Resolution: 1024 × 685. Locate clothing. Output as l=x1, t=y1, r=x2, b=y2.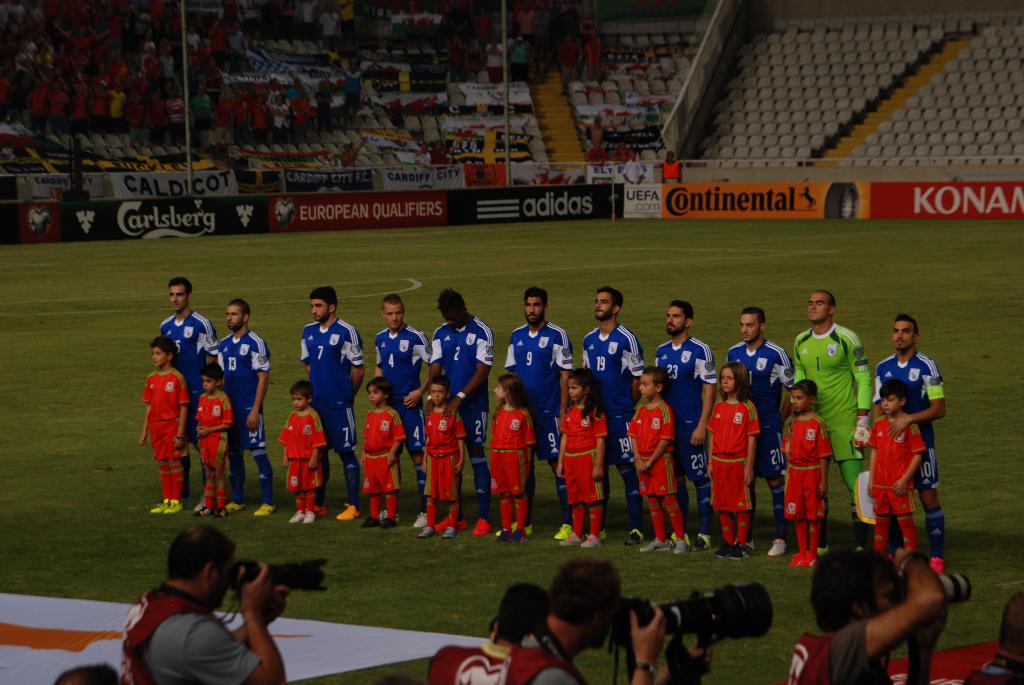
l=624, t=400, r=683, b=497.
